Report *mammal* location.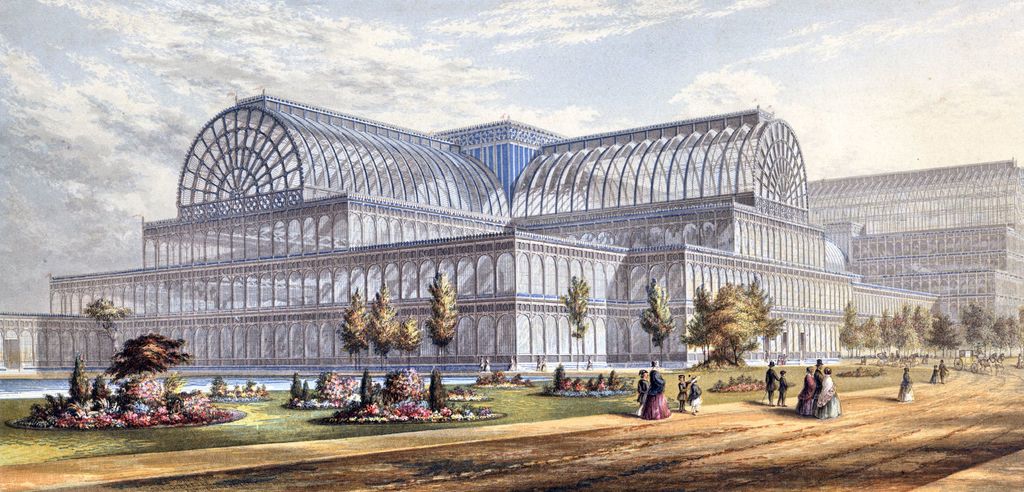
Report: [x1=938, y1=359, x2=948, y2=381].
